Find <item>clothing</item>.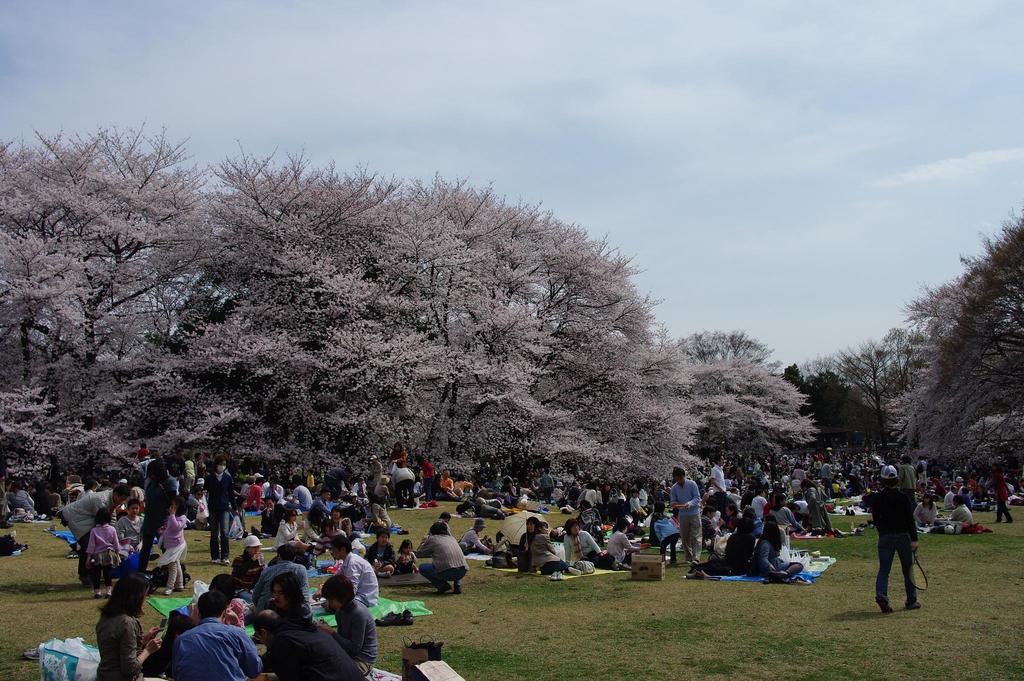
crop(334, 516, 353, 535).
